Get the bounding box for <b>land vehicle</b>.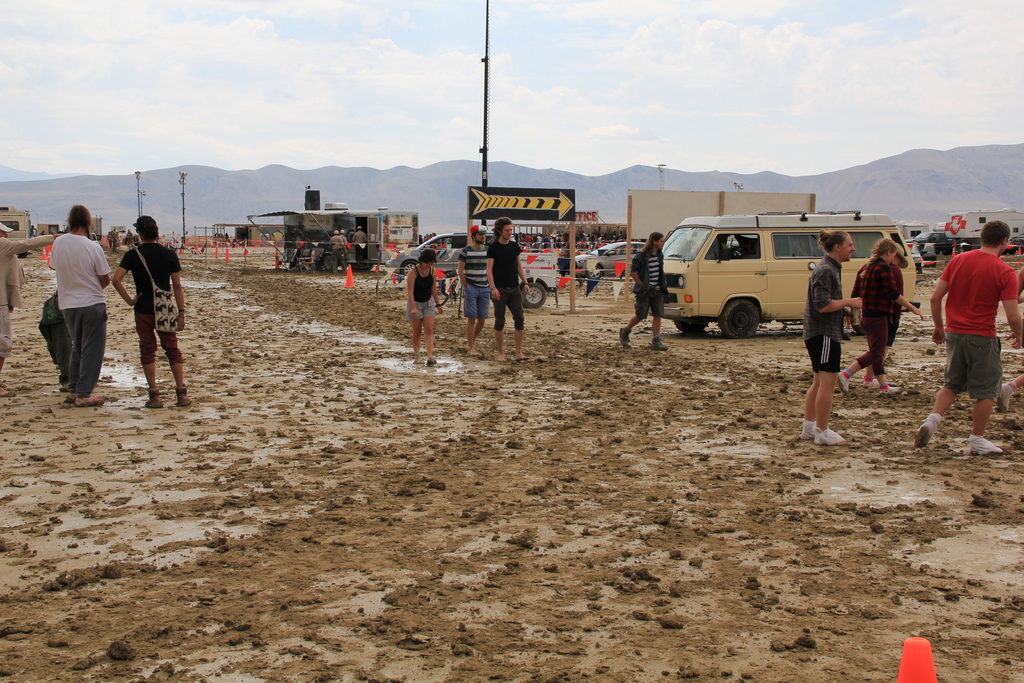
572, 240, 646, 281.
